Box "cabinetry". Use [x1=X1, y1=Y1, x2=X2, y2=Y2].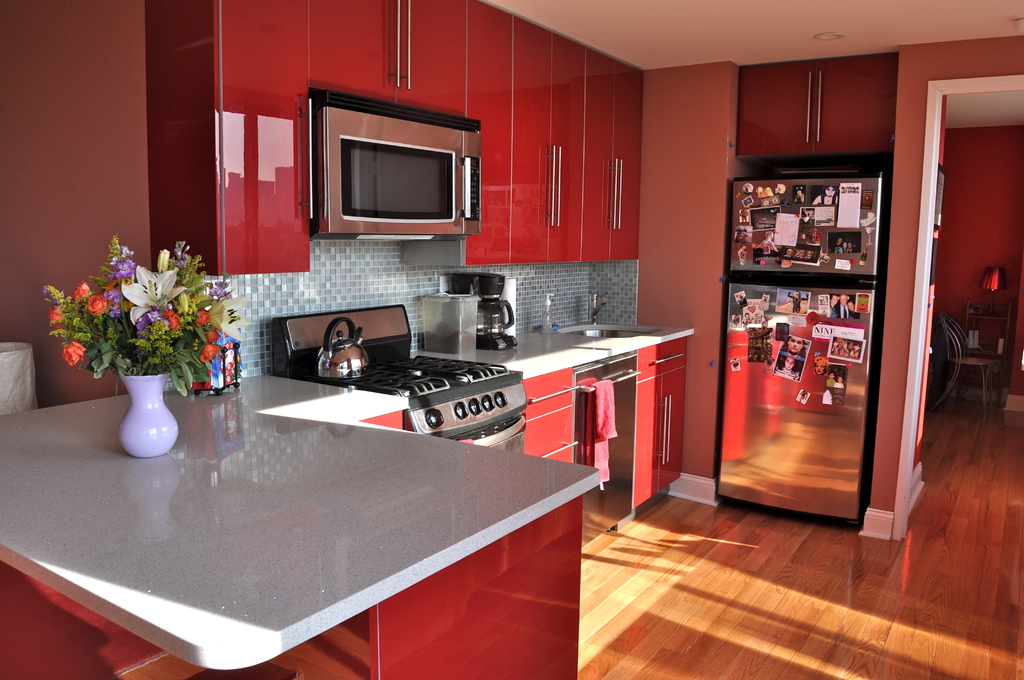
[x1=145, y1=0, x2=642, y2=275].
